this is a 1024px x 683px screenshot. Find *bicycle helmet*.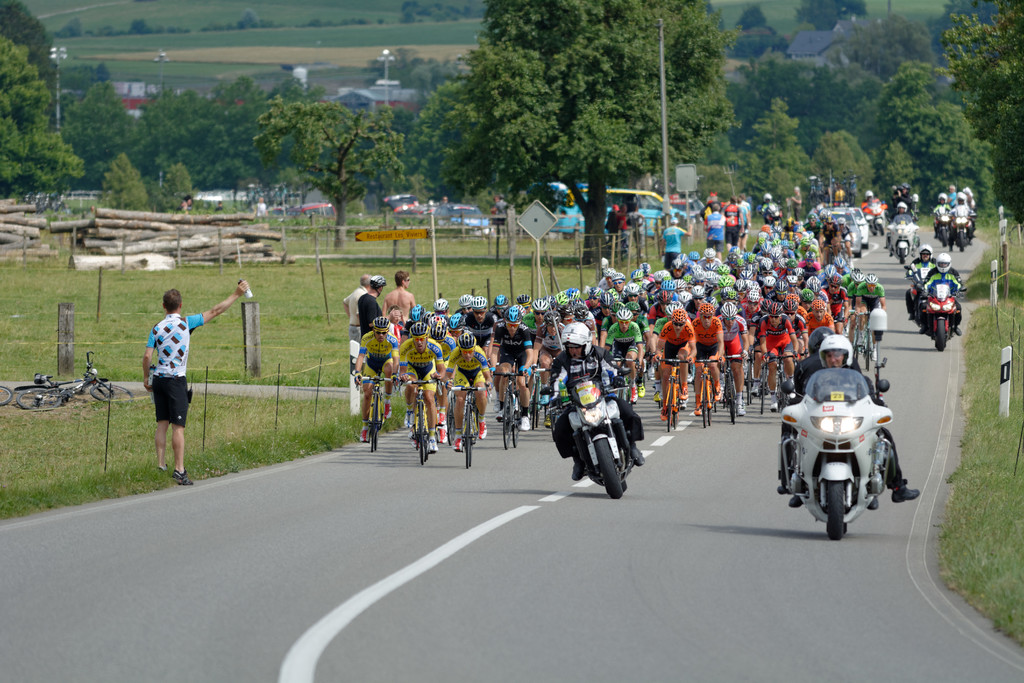
Bounding box: {"left": 543, "top": 312, "right": 560, "bottom": 323}.
